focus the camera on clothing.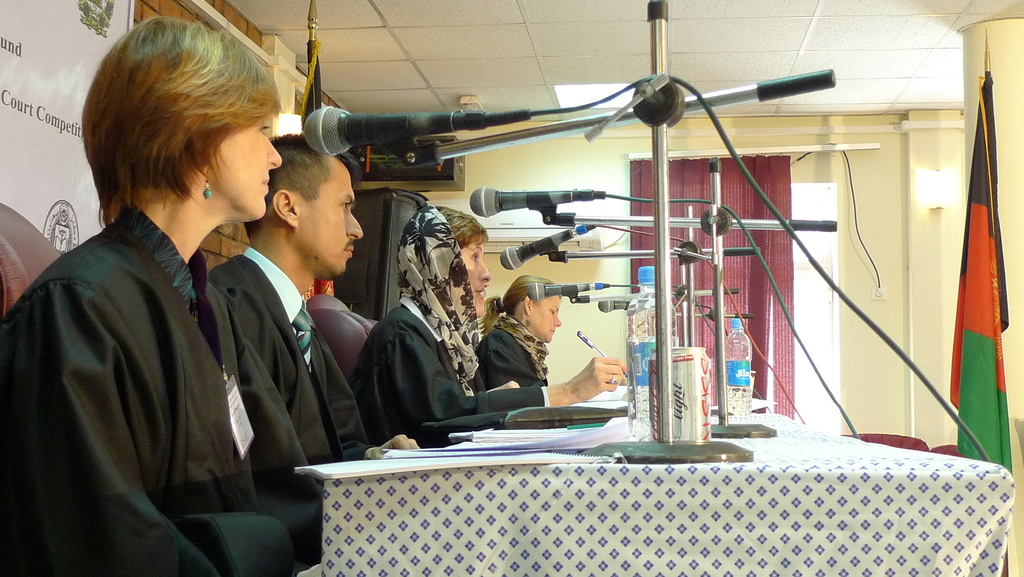
Focus region: bbox=[206, 241, 372, 485].
